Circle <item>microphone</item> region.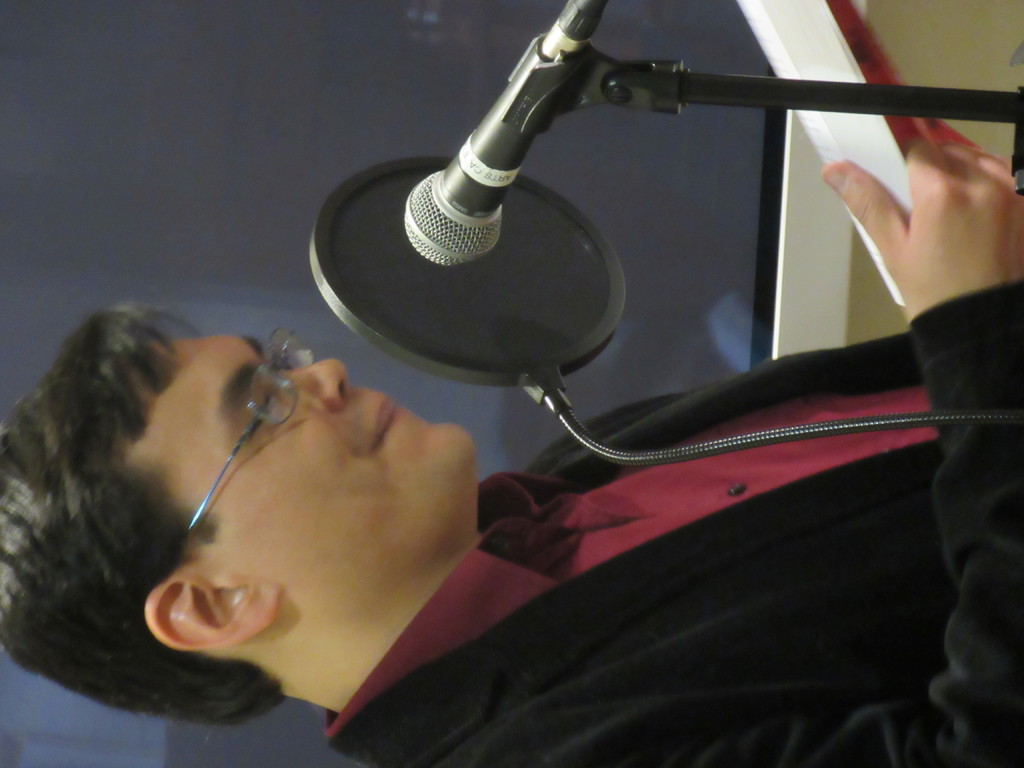
Region: bbox=[397, 0, 612, 268].
